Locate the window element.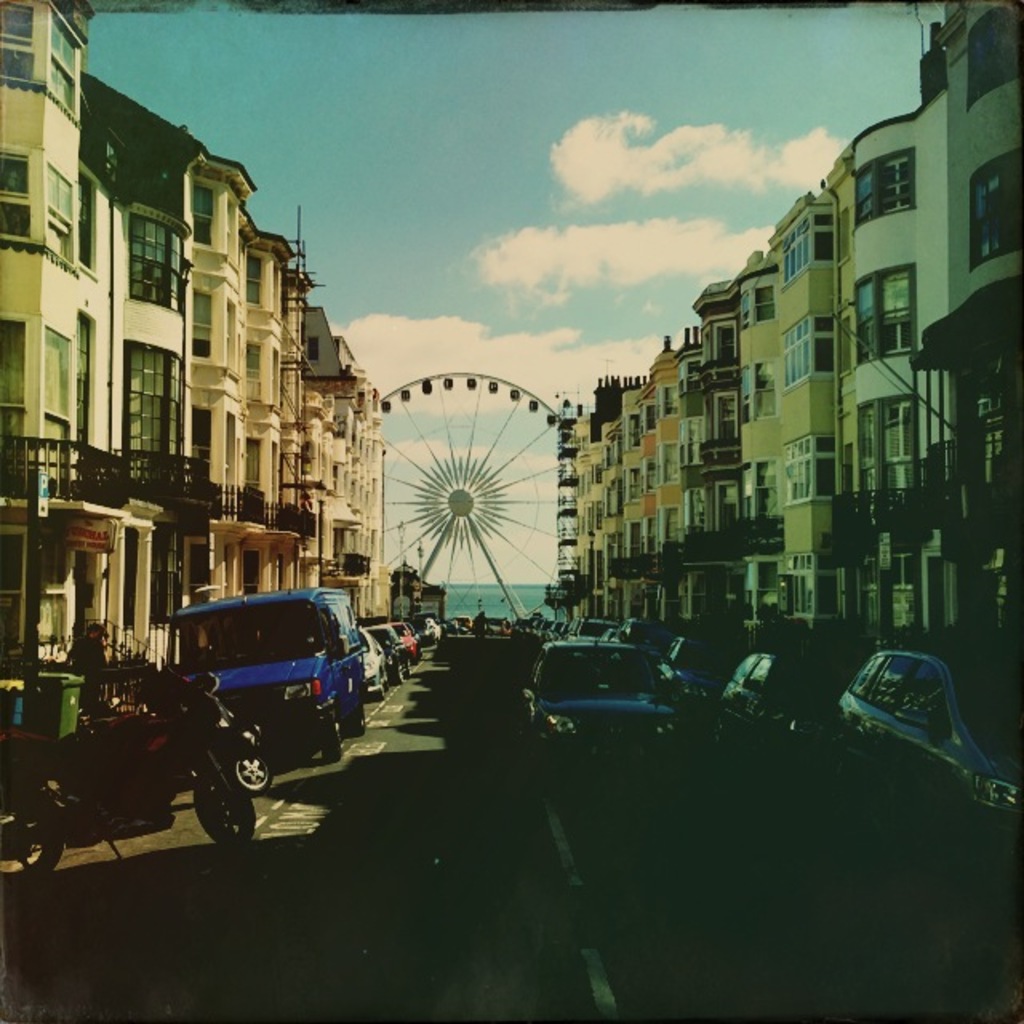
Element bbox: [733, 286, 752, 325].
